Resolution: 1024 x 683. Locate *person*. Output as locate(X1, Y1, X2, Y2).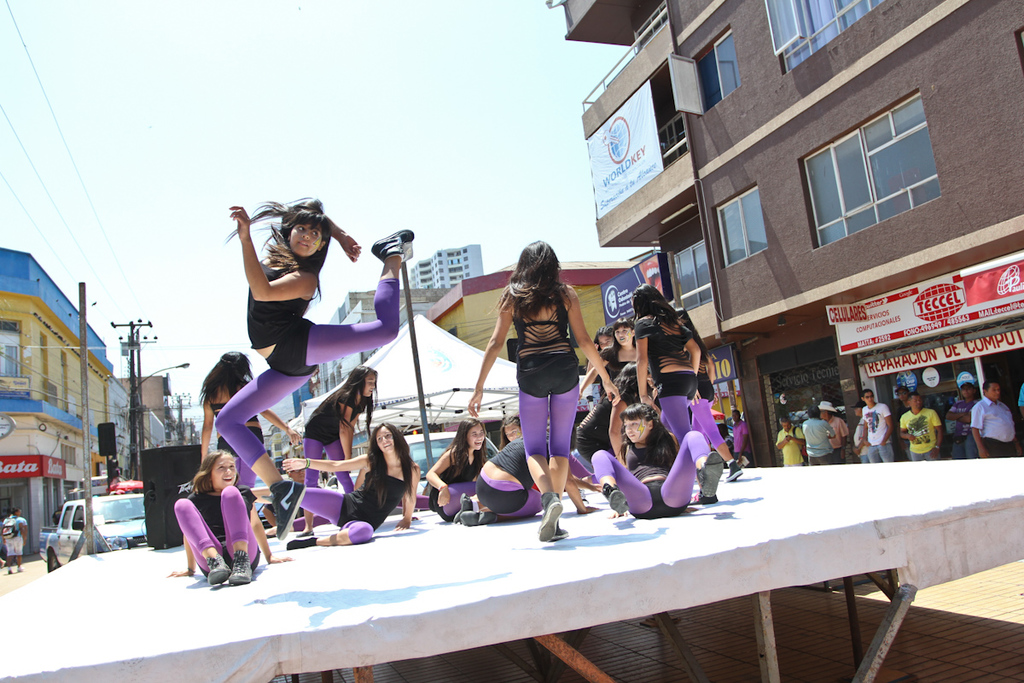
locate(280, 423, 412, 551).
